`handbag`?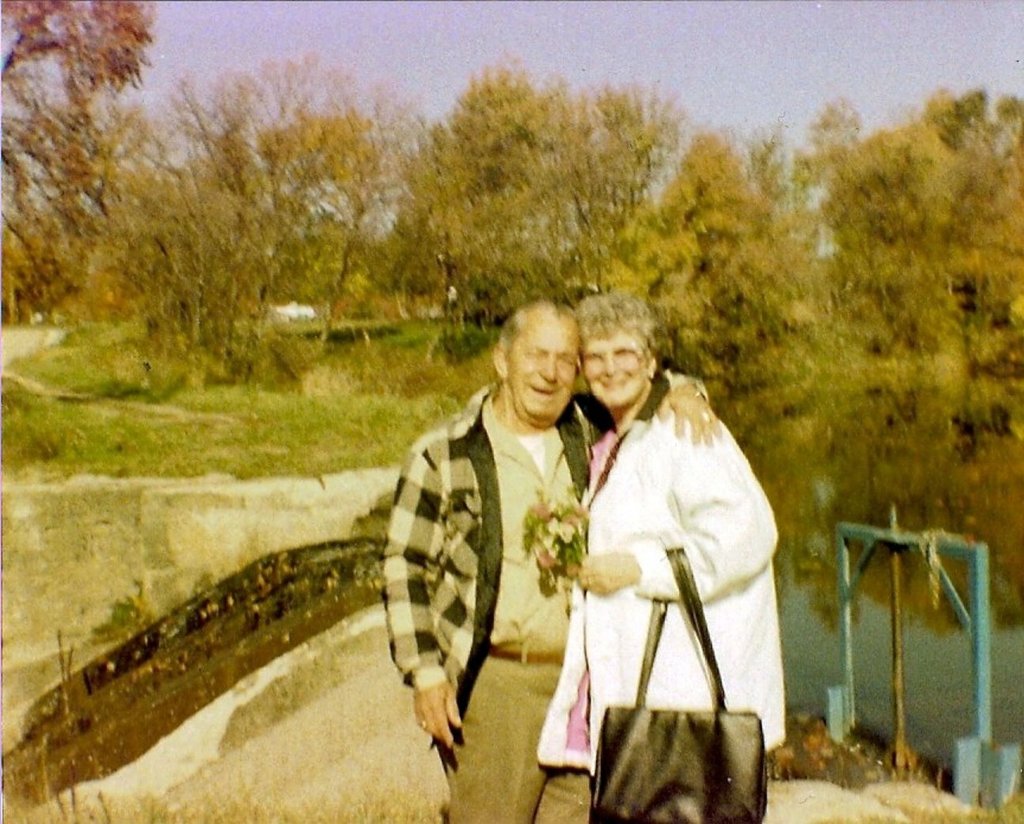
left=587, top=550, right=766, bottom=823
